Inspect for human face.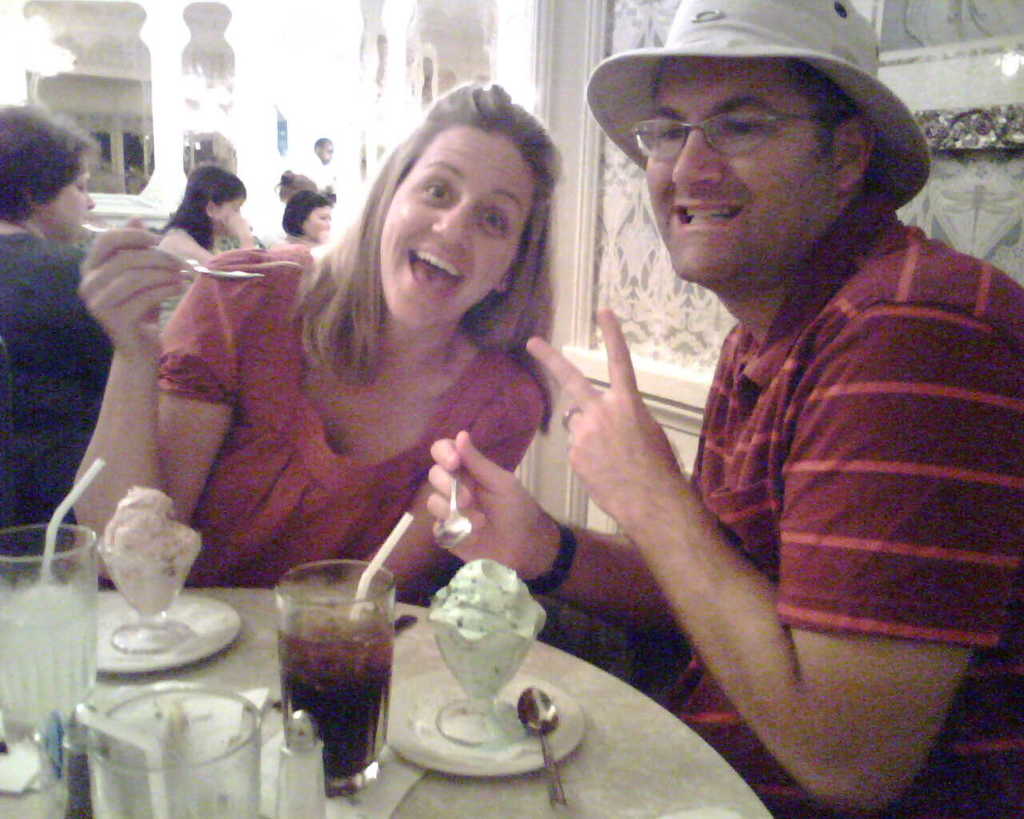
Inspection: BBox(381, 128, 542, 334).
